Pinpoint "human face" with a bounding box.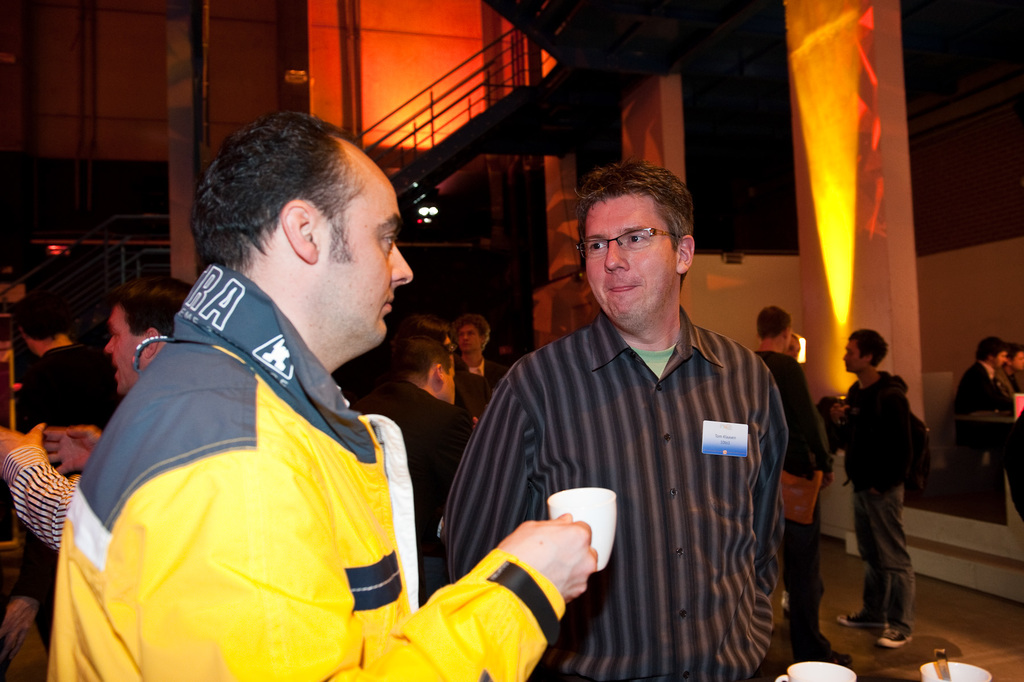
pyautogui.locateOnScreen(444, 355, 460, 405).
